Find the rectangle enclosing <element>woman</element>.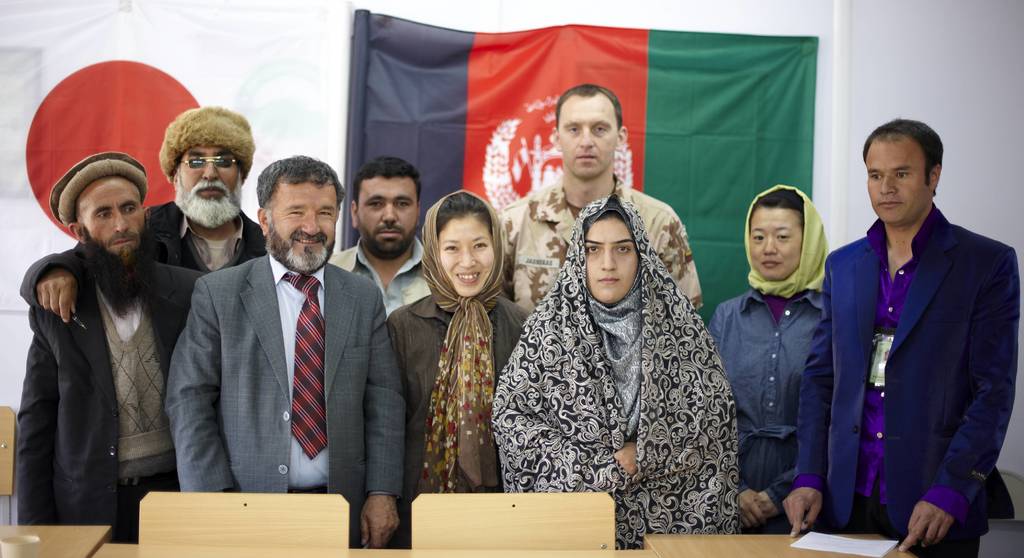
[x1=378, y1=184, x2=540, y2=549].
